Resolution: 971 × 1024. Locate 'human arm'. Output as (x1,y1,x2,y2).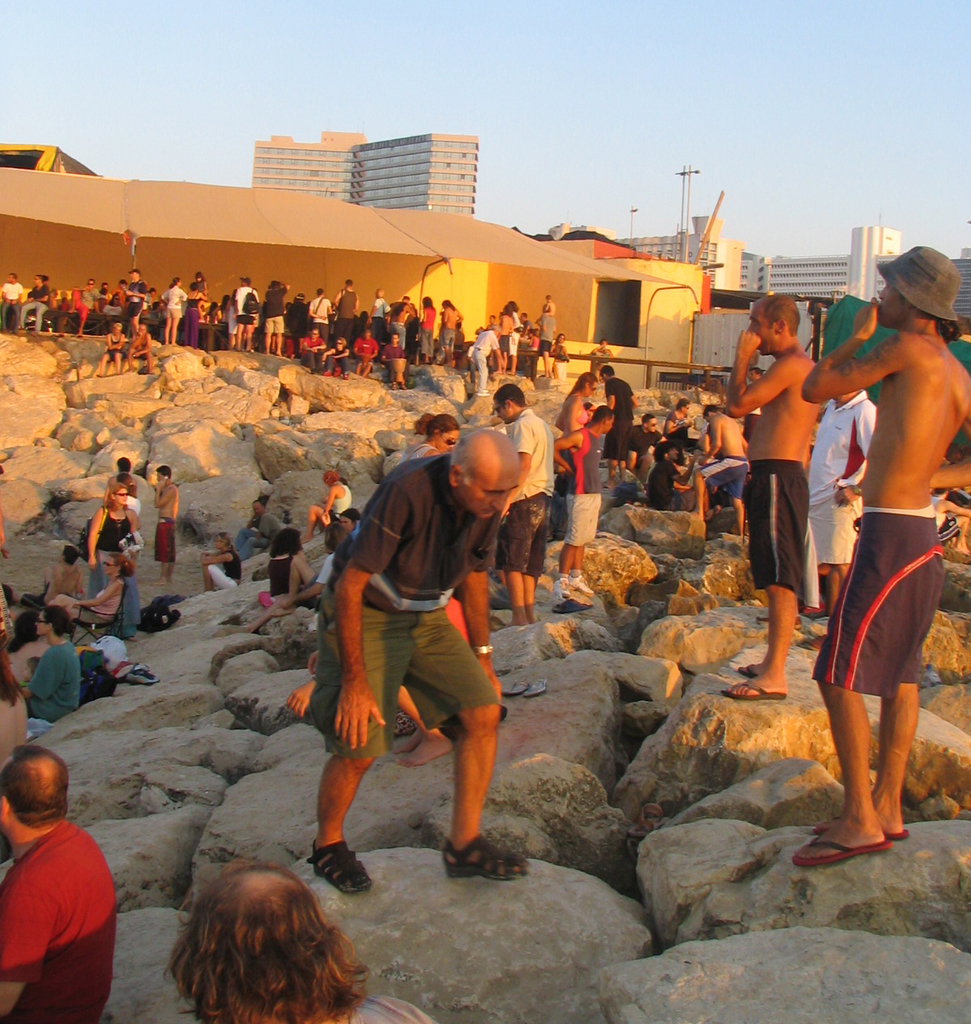
(364,297,379,324).
